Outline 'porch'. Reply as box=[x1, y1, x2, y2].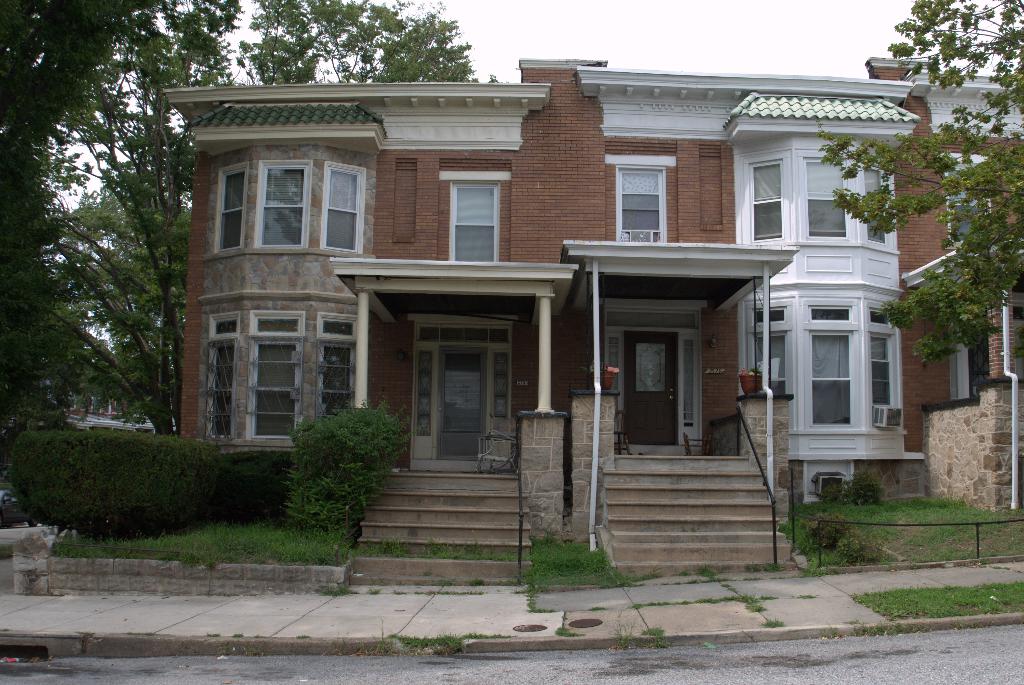
box=[609, 444, 796, 573].
